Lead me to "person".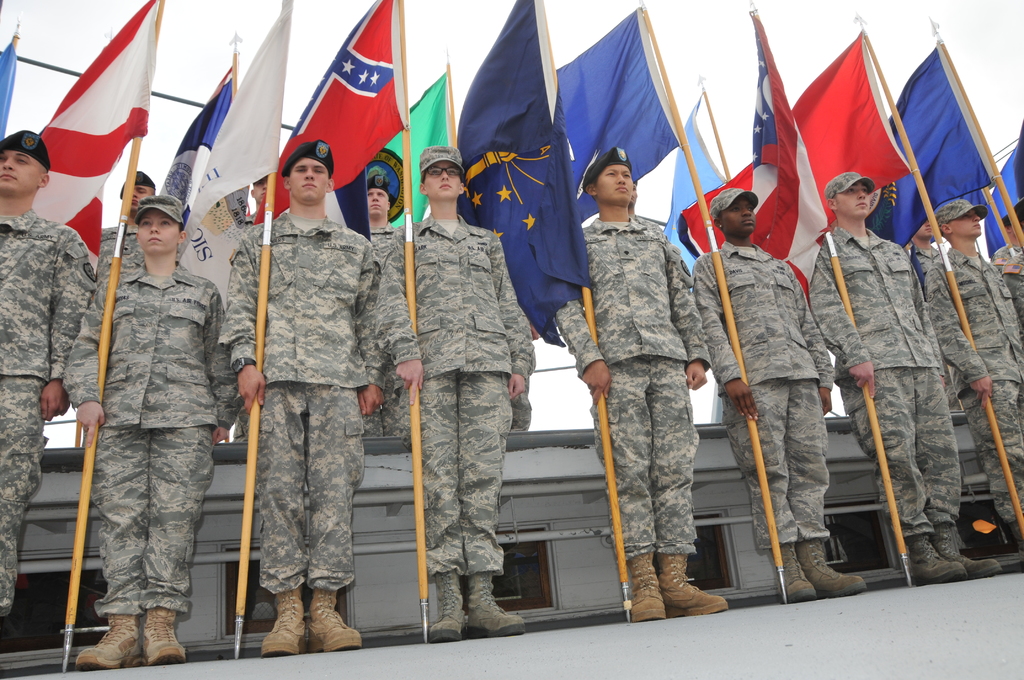
Lead to 94,161,145,295.
